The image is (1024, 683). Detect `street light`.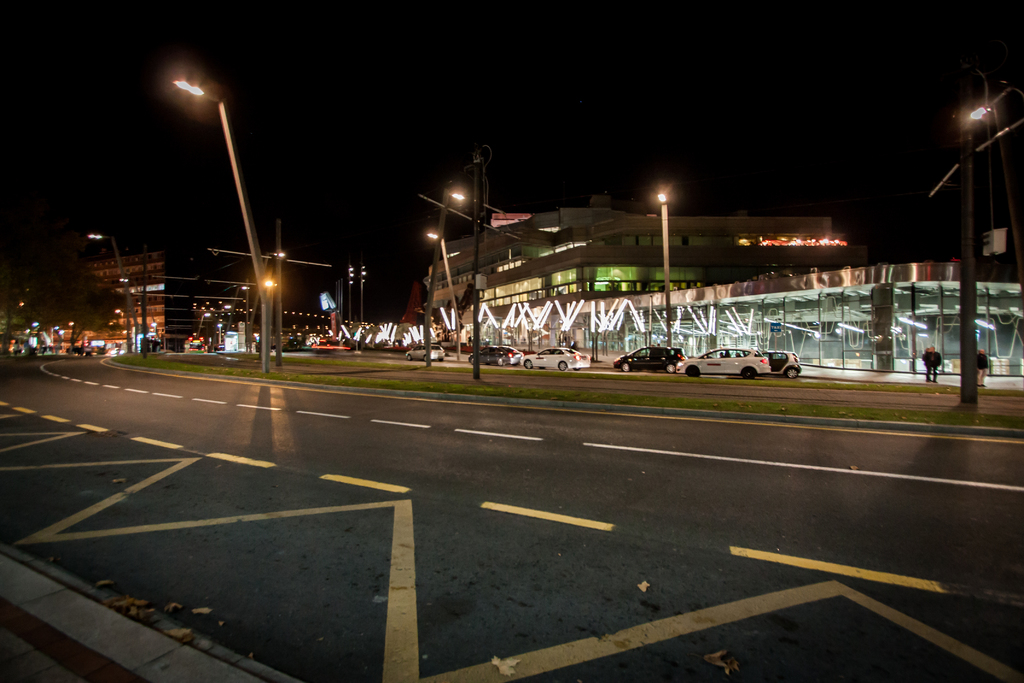
Detection: [left=214, top=327, right=221, bottom=344].
